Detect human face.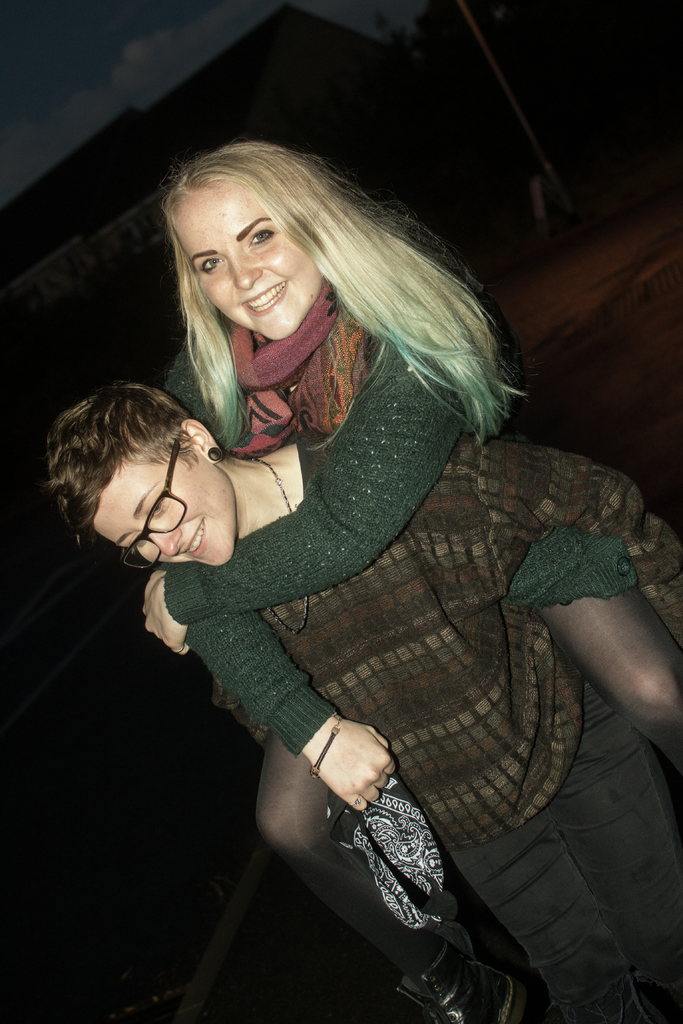
Detected at l=90, t=454, r=234, b=567.
